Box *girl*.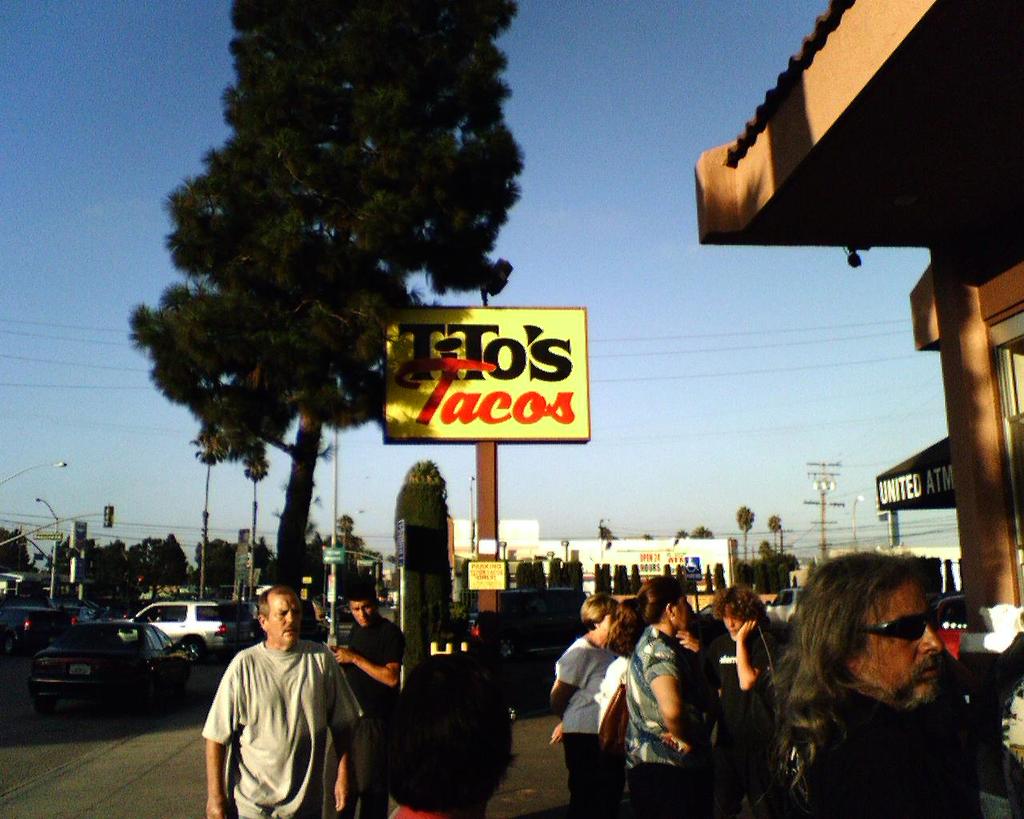
614/573/704/818.
